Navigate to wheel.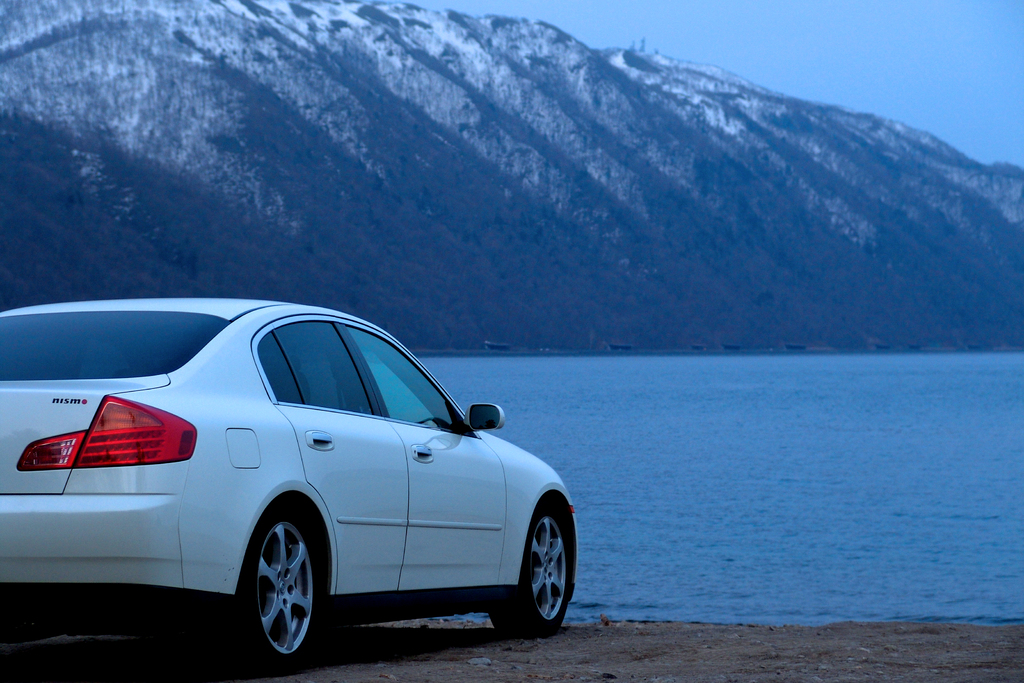
Navigation target: x1=221 y1=501 x2=324 y2=673.
